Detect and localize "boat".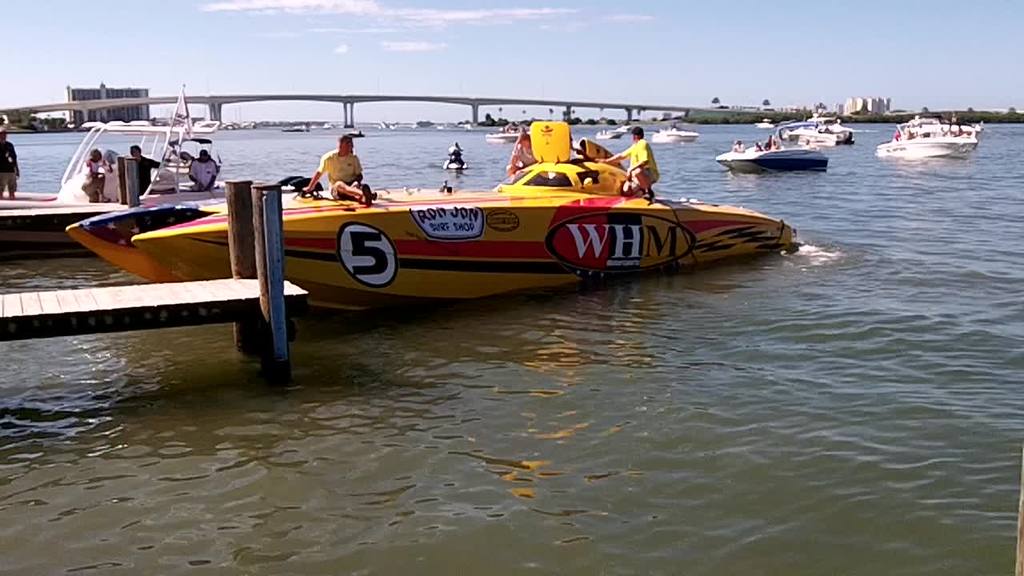
Localized at BBox(598, 118, 633, 140).
